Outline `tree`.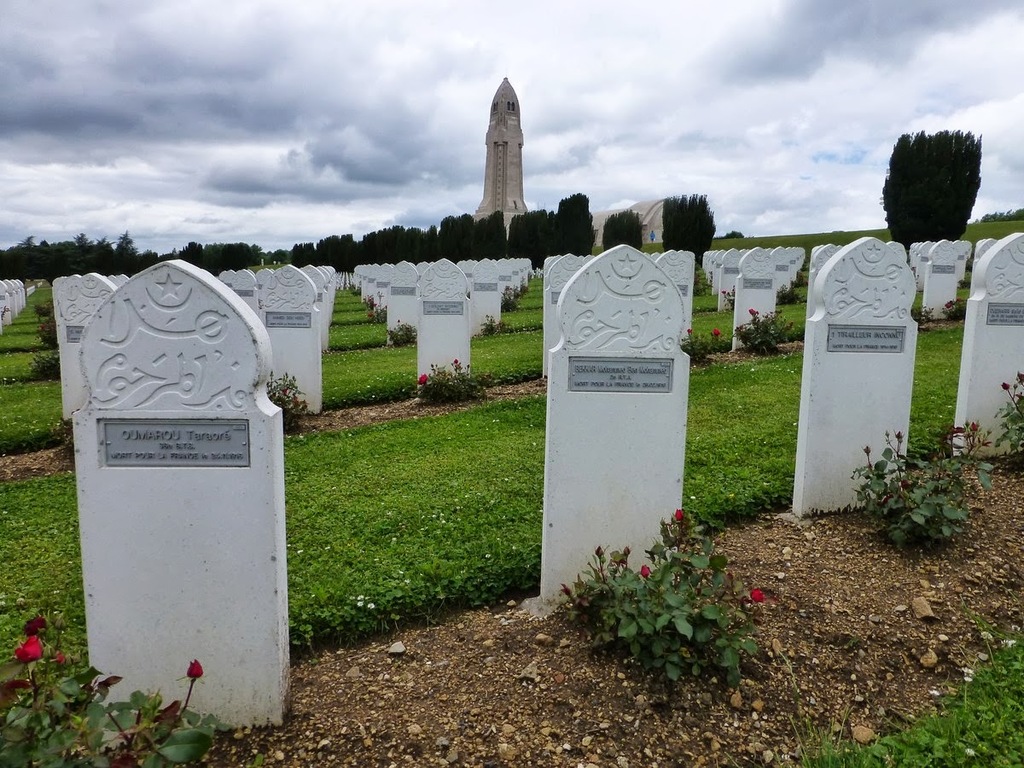
Outline: Rect(361, 222, 399, 266).
